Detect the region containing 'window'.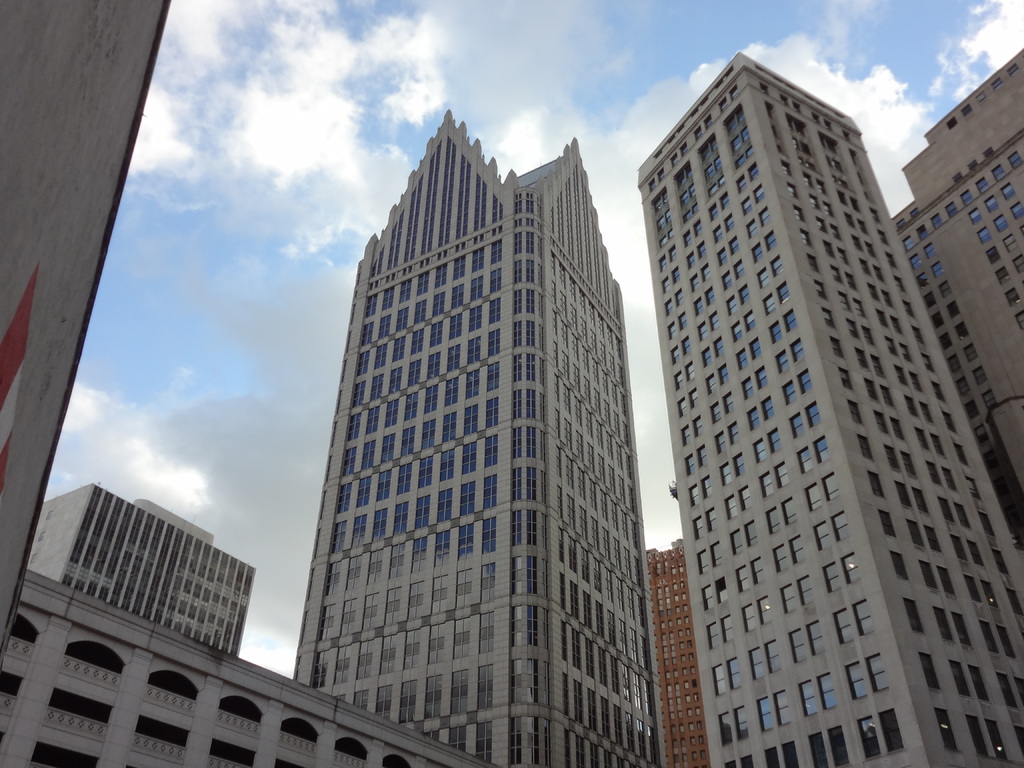
locate(866, 190, 872, 204).
